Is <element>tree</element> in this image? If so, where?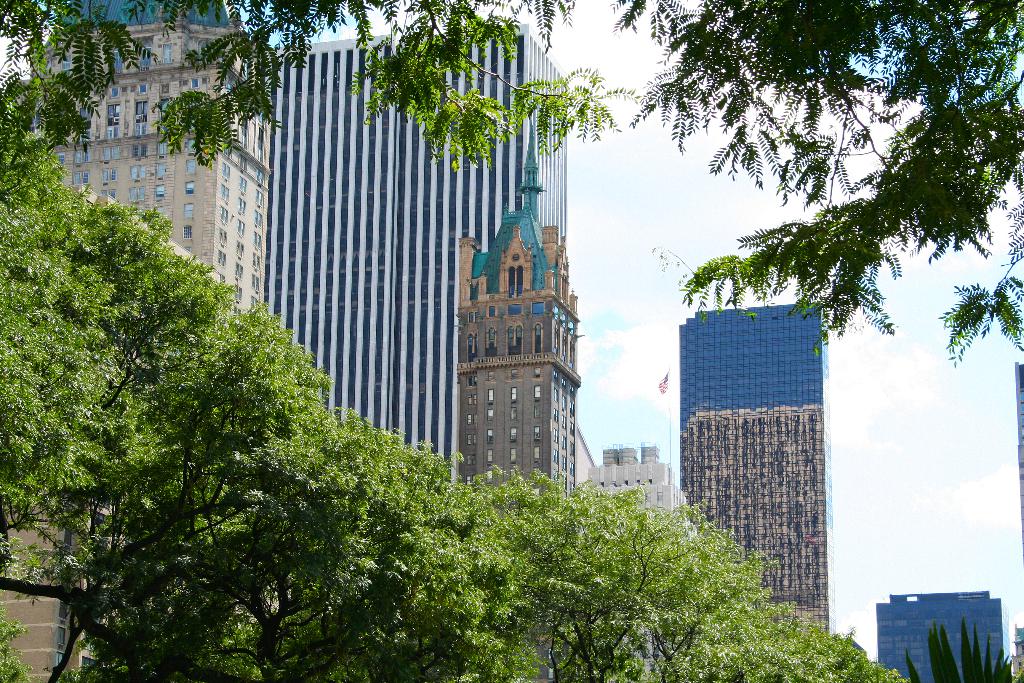
Yes, at (left=665, top=616, right=910, bottom=682).
